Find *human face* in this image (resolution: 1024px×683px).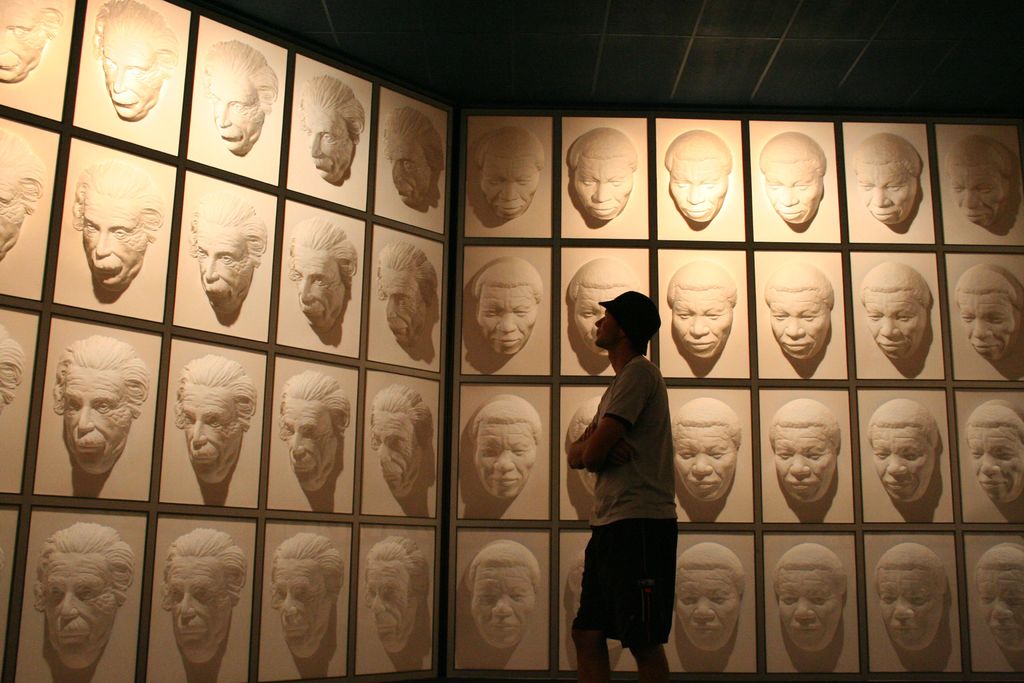
bbox(0, 15, 31, 82).
